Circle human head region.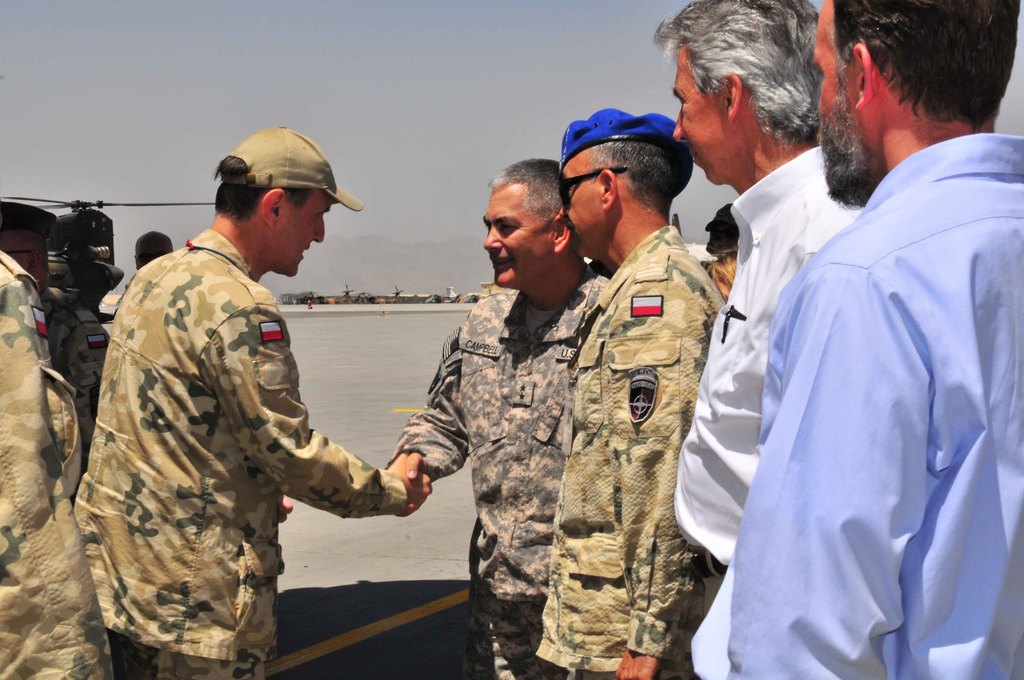
Region: left=559, top=104, right=701, bottom=247.
